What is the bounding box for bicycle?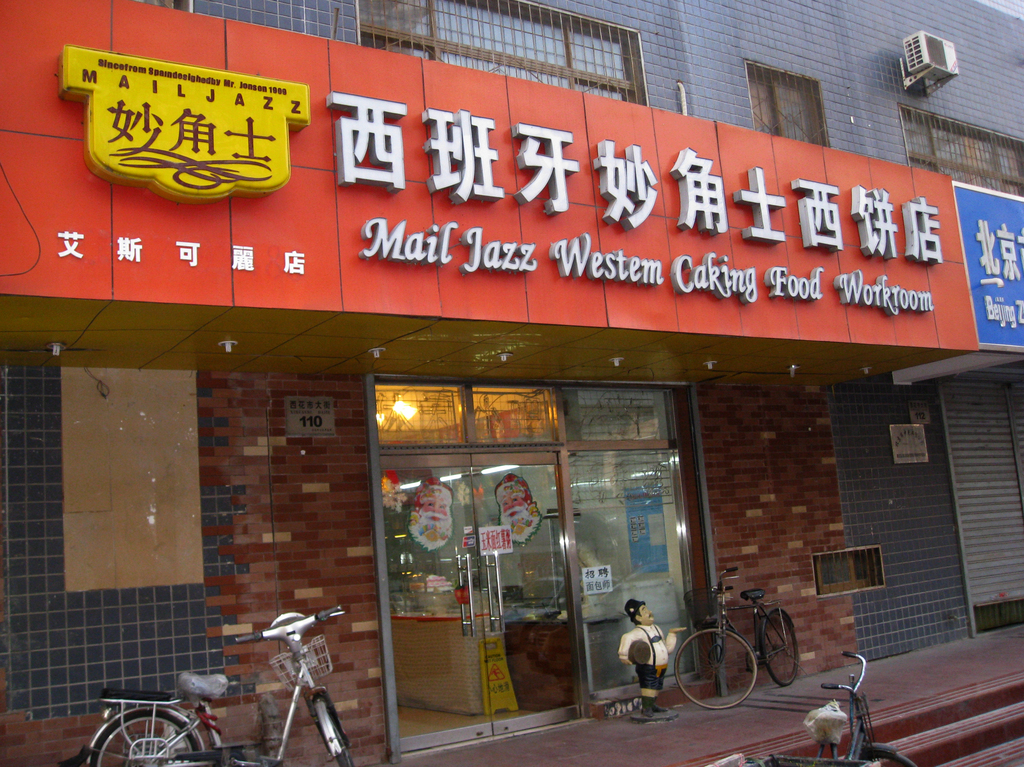
<bbox>76, 608, 358, 766</bbox>.
